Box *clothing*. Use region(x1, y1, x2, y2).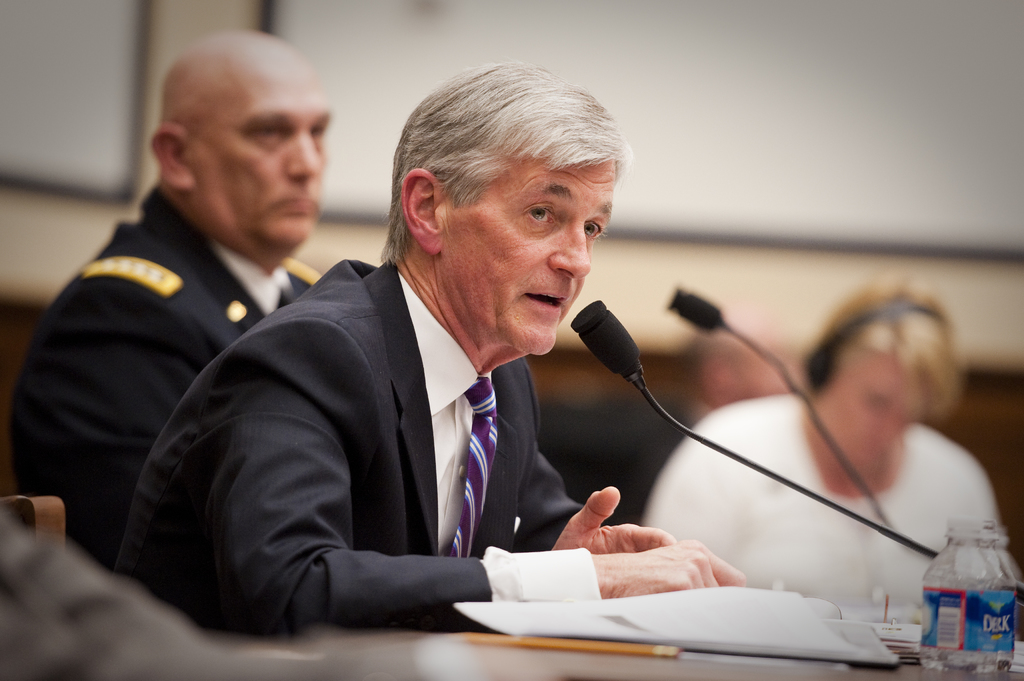
region(646, 381, 1023, 623).
